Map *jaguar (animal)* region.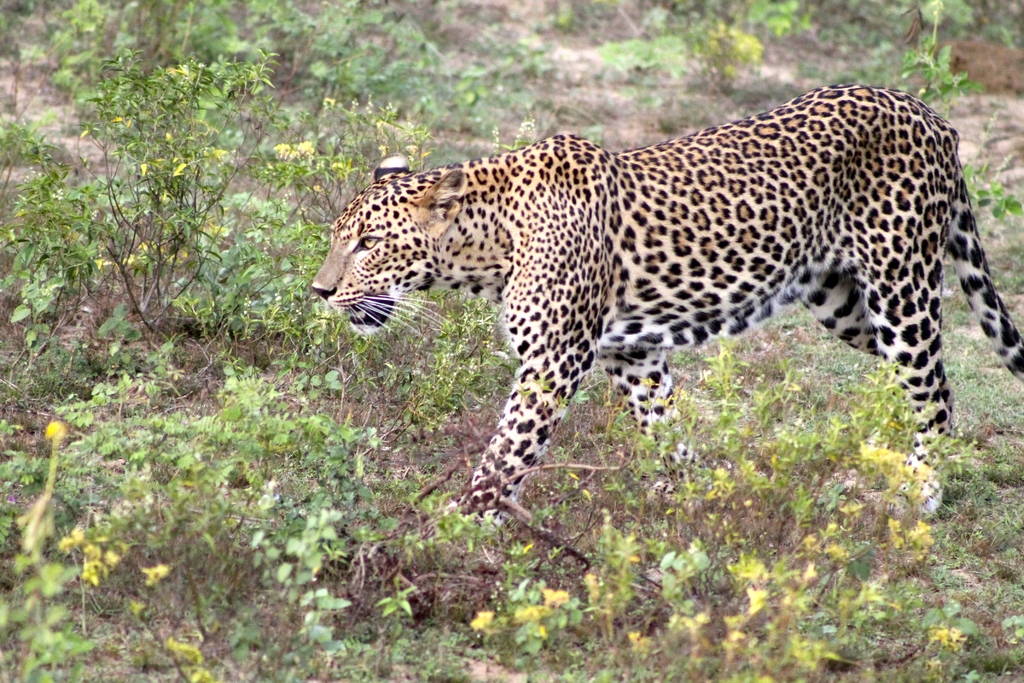
Mapped to x1=308 y1=81 x2=1023 y2=546.
